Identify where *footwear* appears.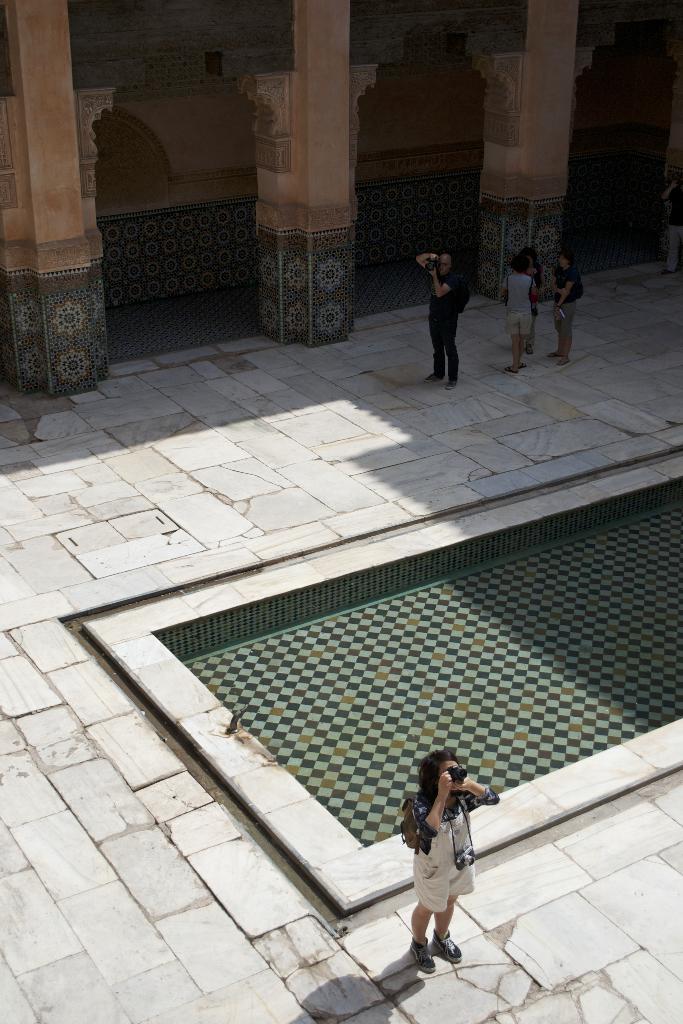
Appears at box=[432, 929, 467, 965].
